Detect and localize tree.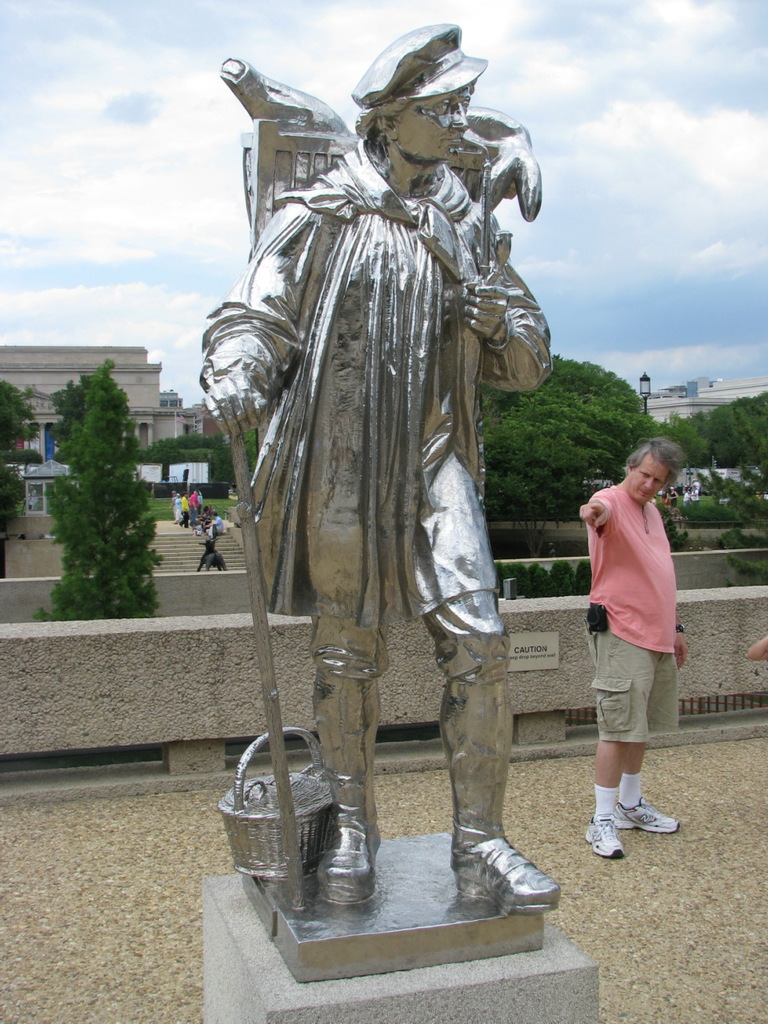
Localized at BBox(476, 354, 674, 603).
